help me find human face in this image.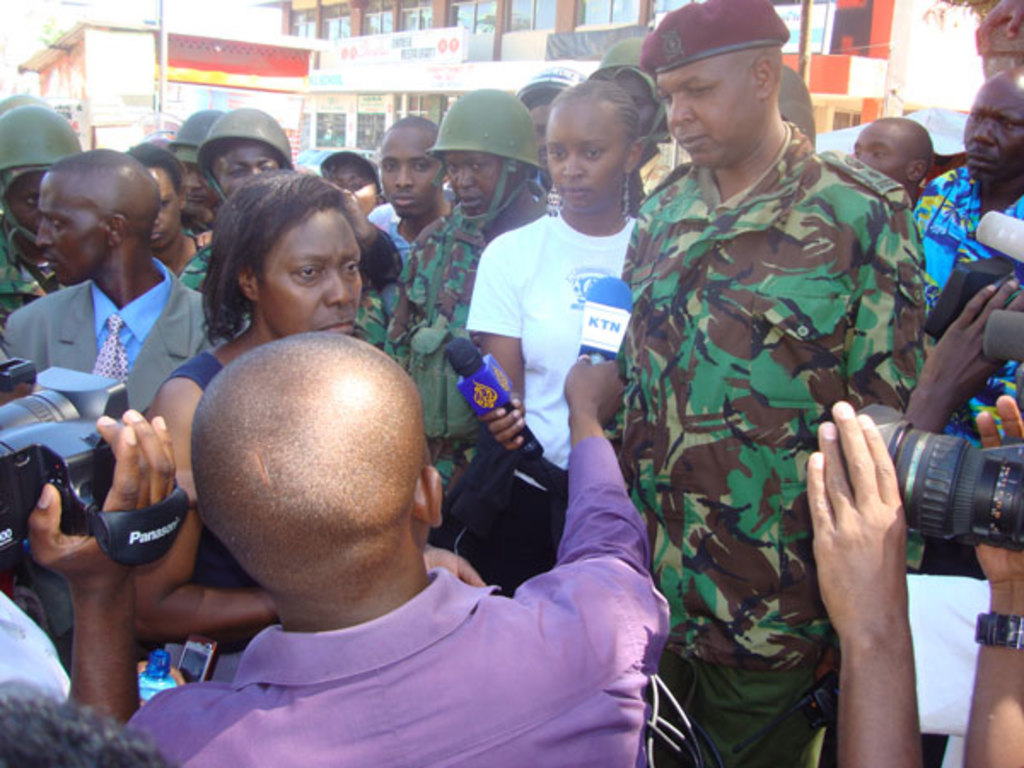
Found it: <region>850, 121, 908, 188</region>.
